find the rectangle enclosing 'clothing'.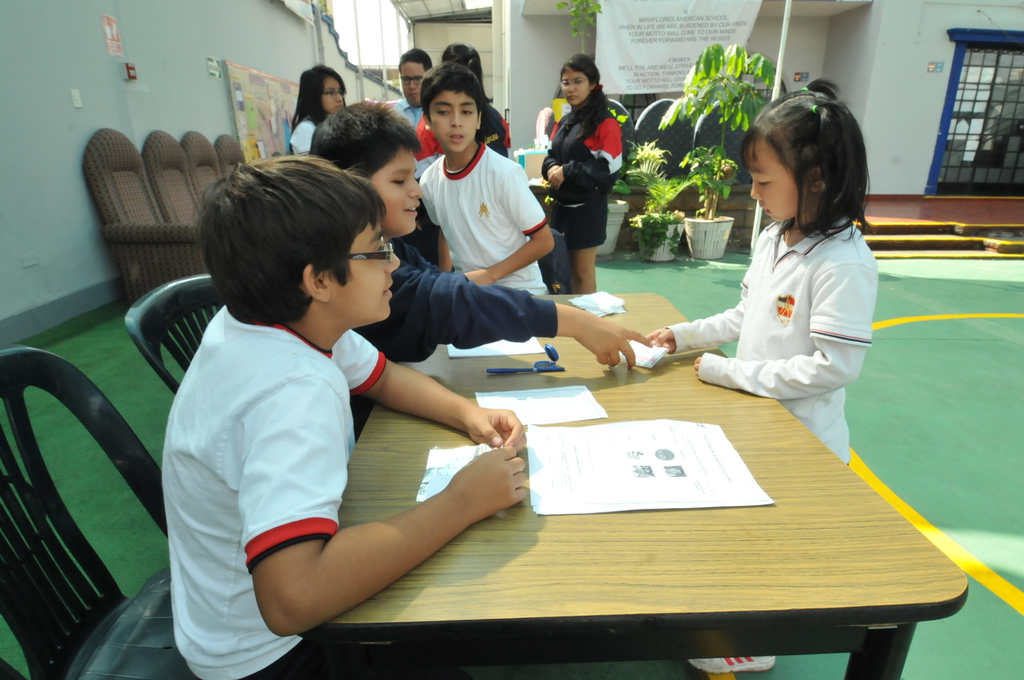
region(412, 102, 511, 163).
